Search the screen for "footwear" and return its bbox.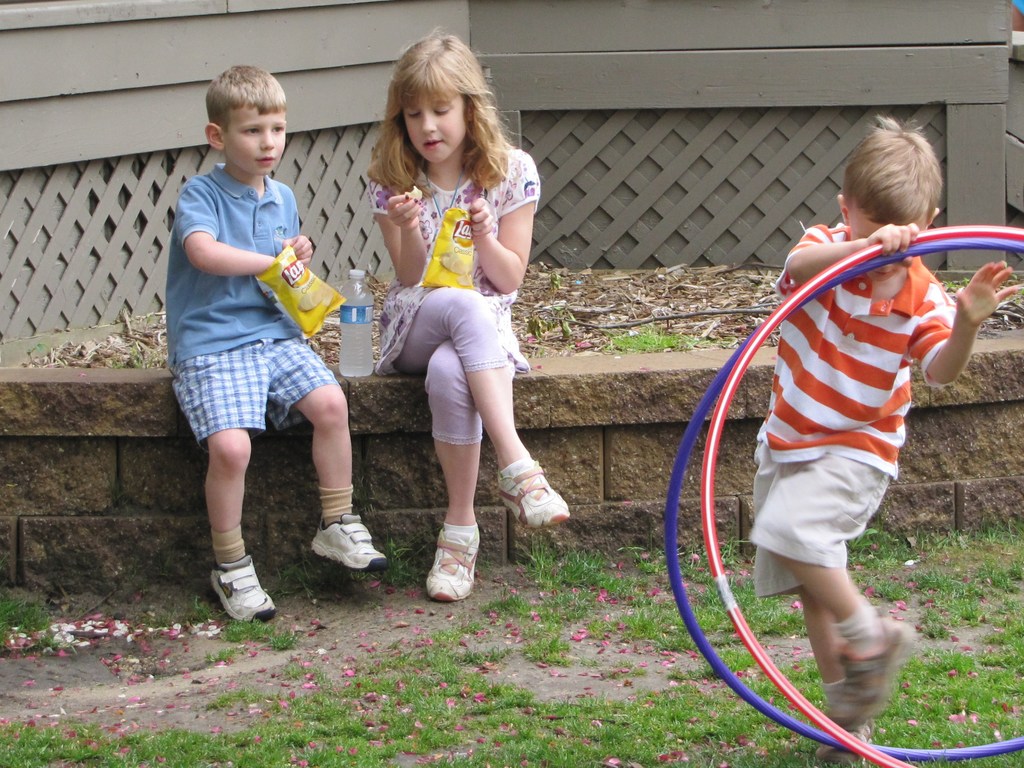
Found: bbox=(191, 527, 262, 628).
